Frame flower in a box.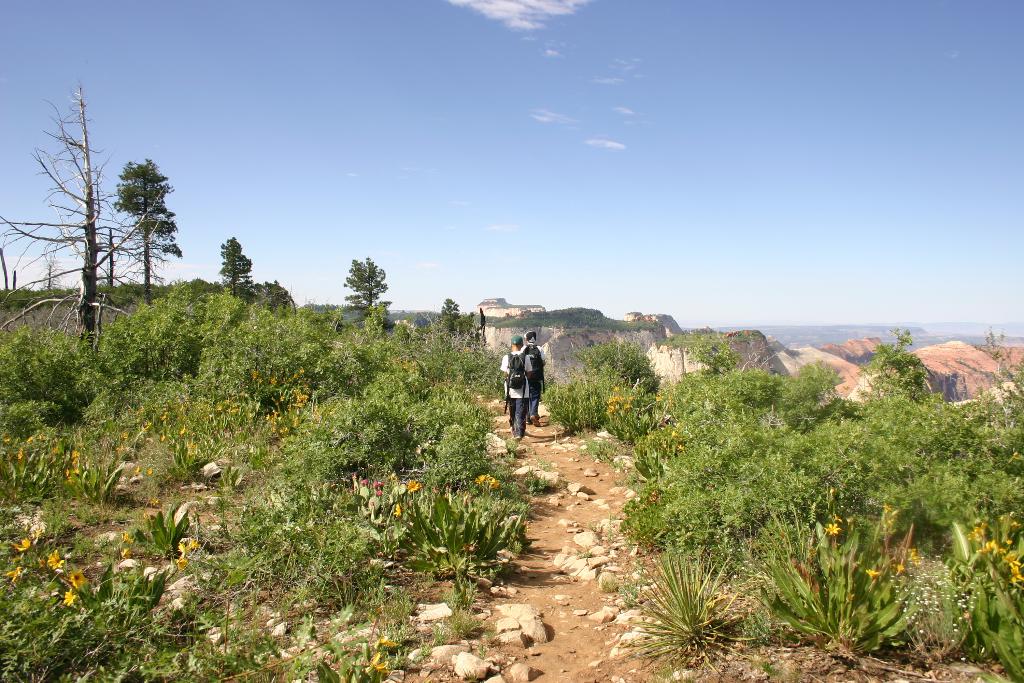
left=381, top=631, right=396, bottom=645.
